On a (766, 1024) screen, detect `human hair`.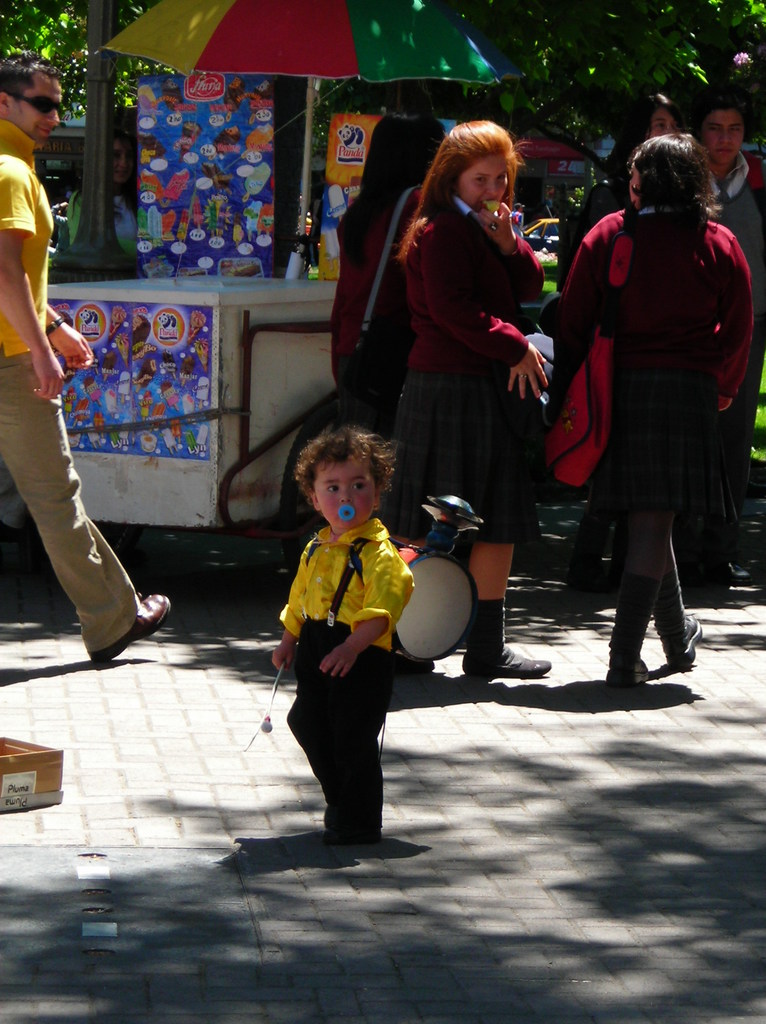
l=0, t=51, r=64, b=106.
